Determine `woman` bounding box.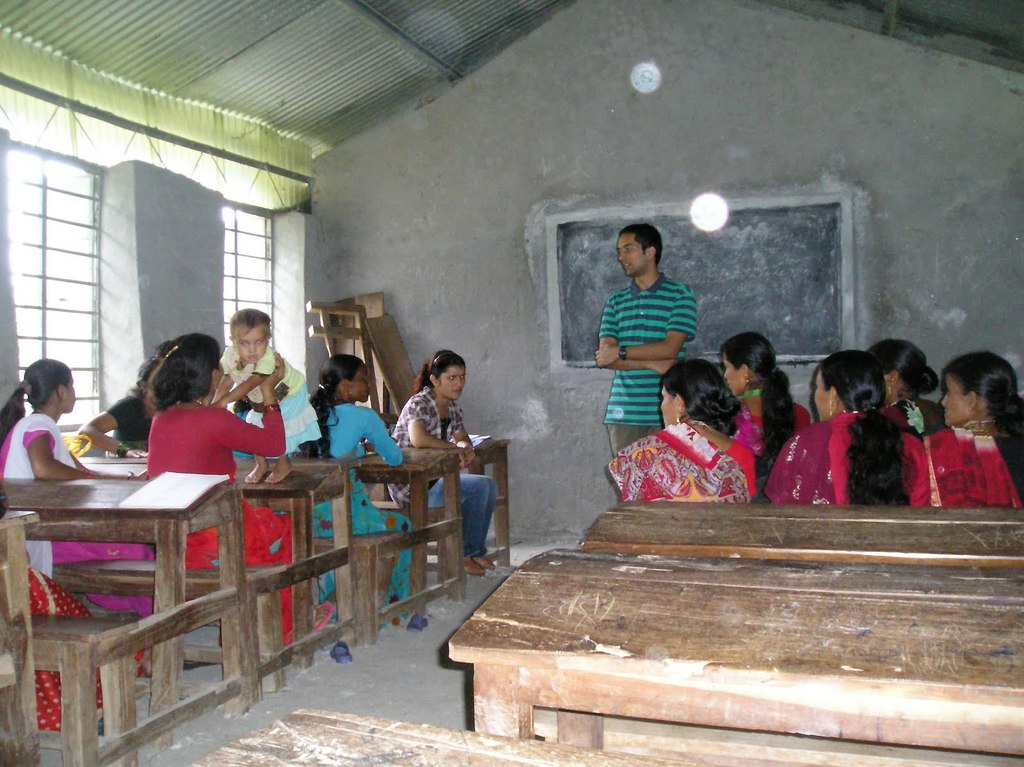
Determined: (x1=765, y1=350, x2=927, y2=505).
